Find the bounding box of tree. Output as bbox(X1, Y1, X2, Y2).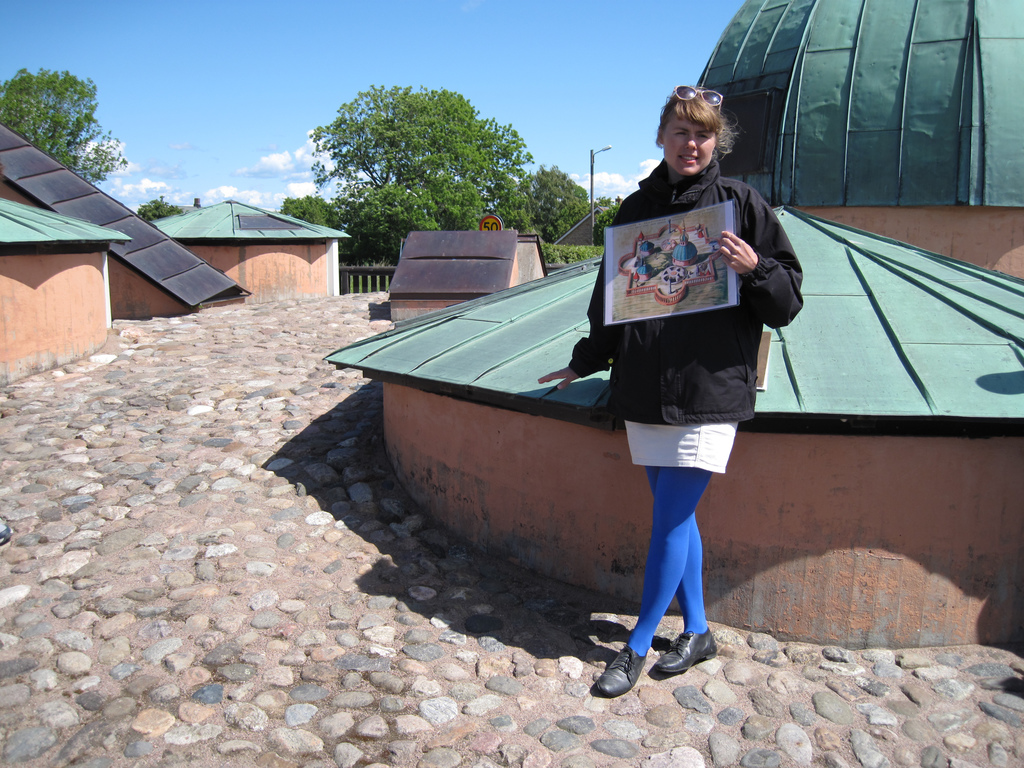
bbox(0, 68, 125, 192).
